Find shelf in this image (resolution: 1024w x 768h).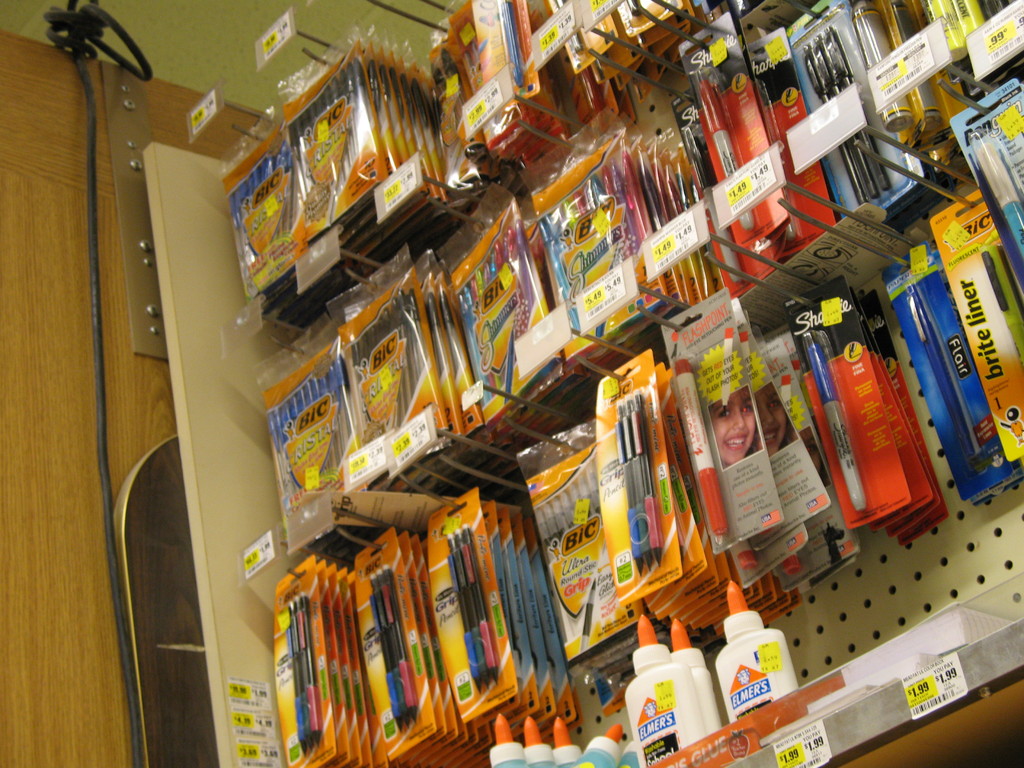
141,0,1023,767.
